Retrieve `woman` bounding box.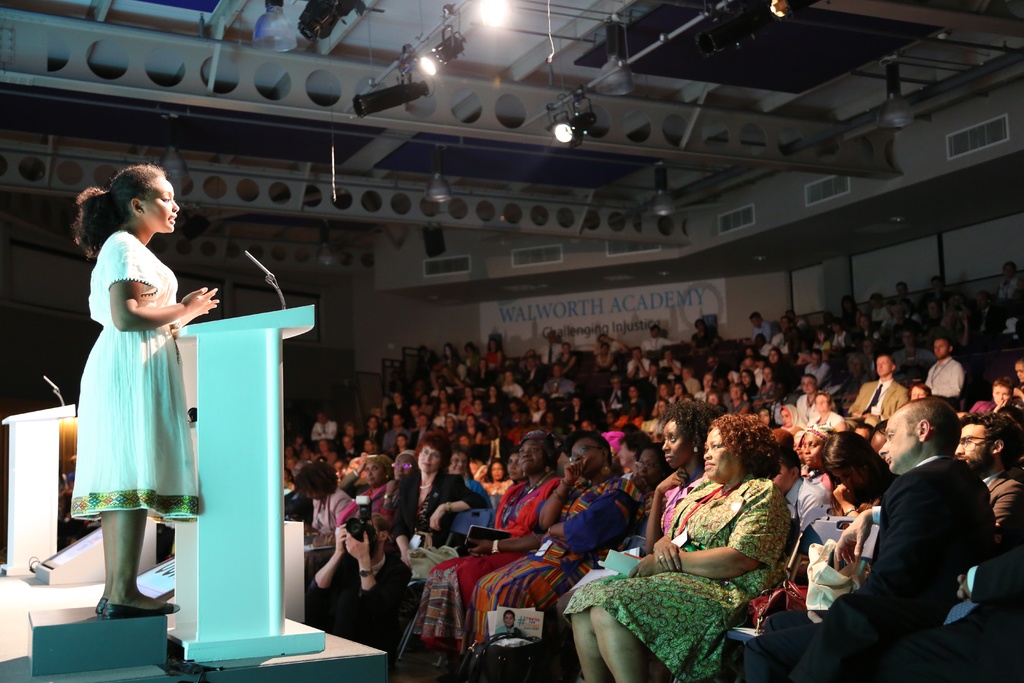
Bounding box: [444, 416, 449, 427].
